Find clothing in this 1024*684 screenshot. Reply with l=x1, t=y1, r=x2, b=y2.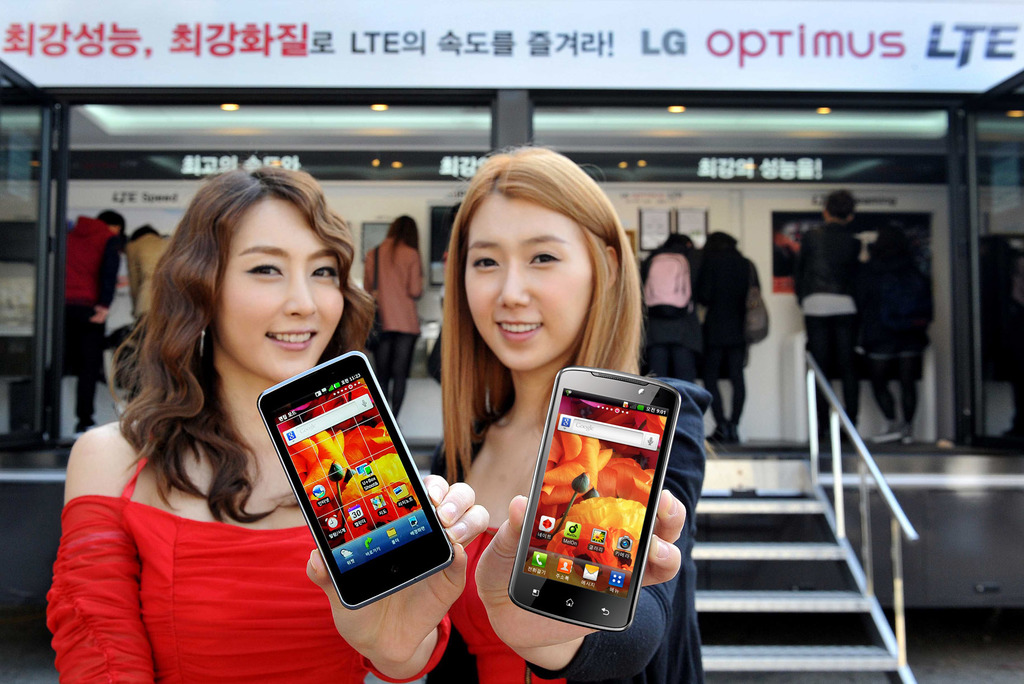
l=362, t=237, r=427, b=419.
